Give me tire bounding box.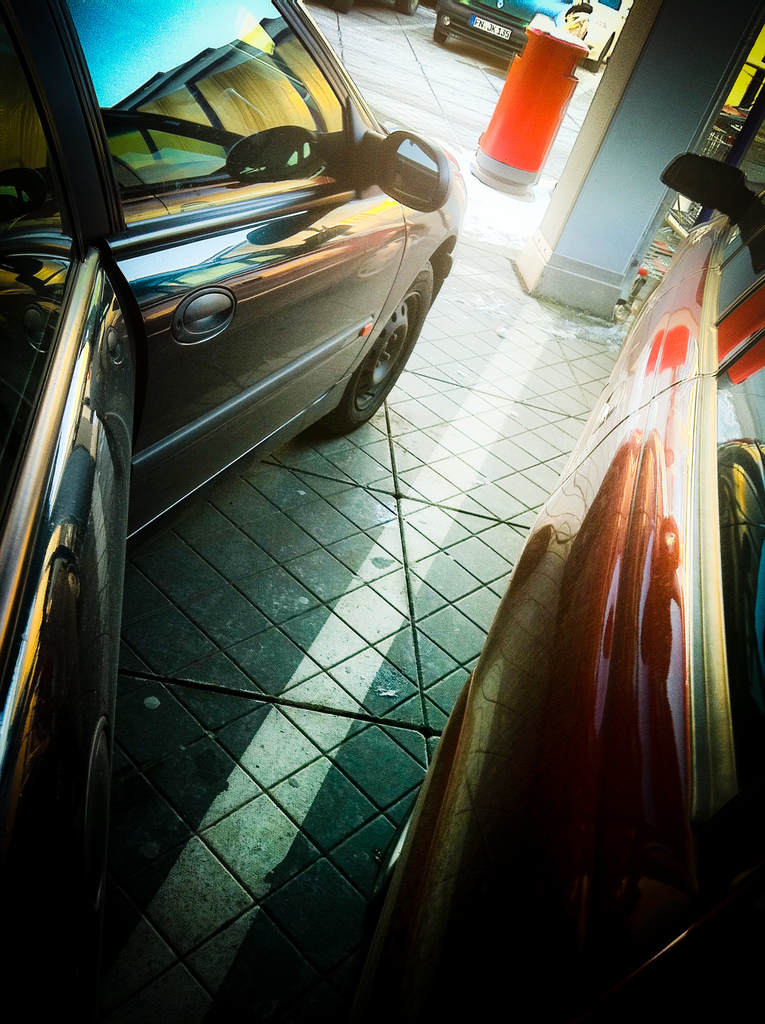
591/33/612/71.
